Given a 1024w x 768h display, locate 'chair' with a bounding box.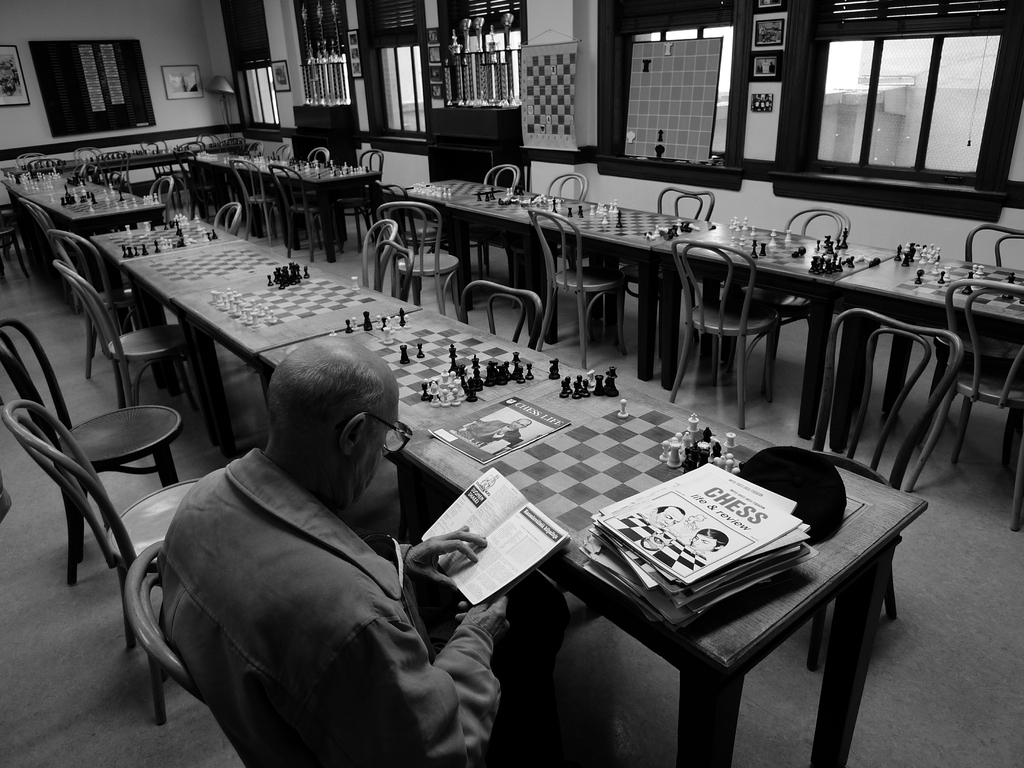
Located: (17,152,44,165).
